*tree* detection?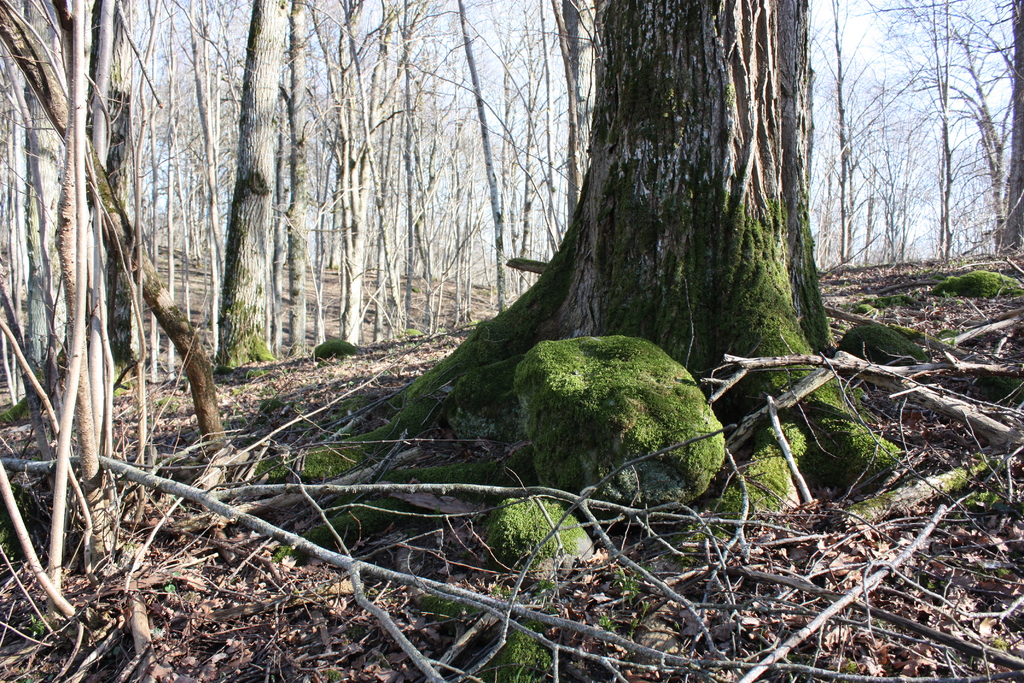
[172, 0, 287, 366]
